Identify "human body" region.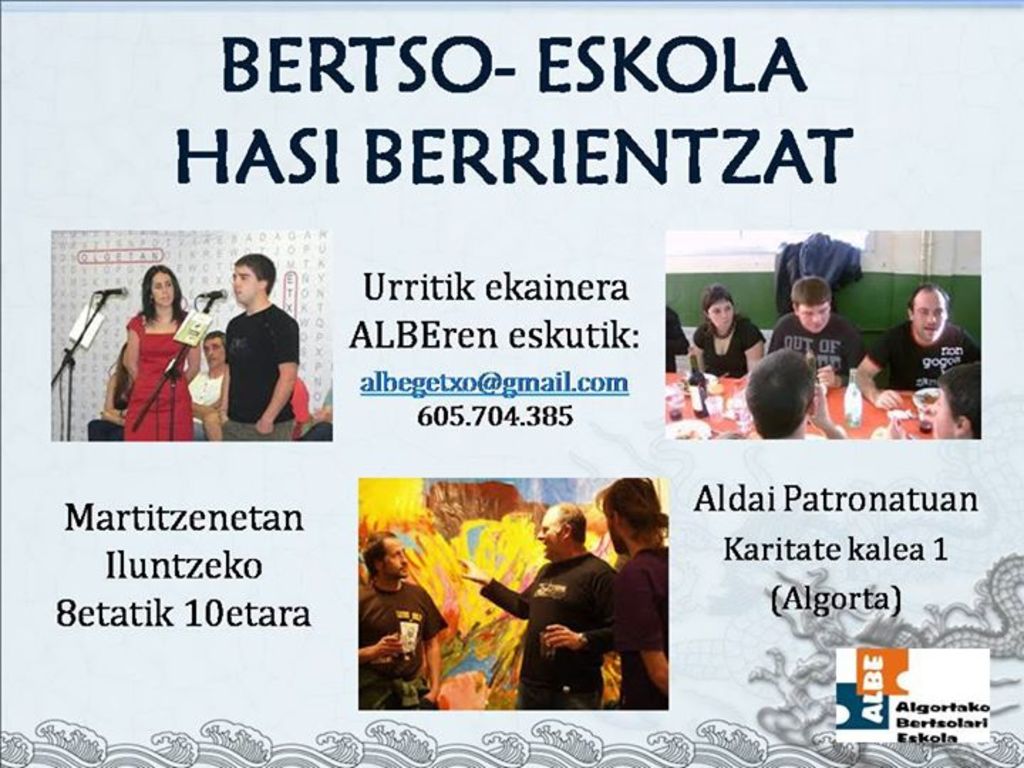
Region: x1=604 y1=543 x2=668 y2=708.
